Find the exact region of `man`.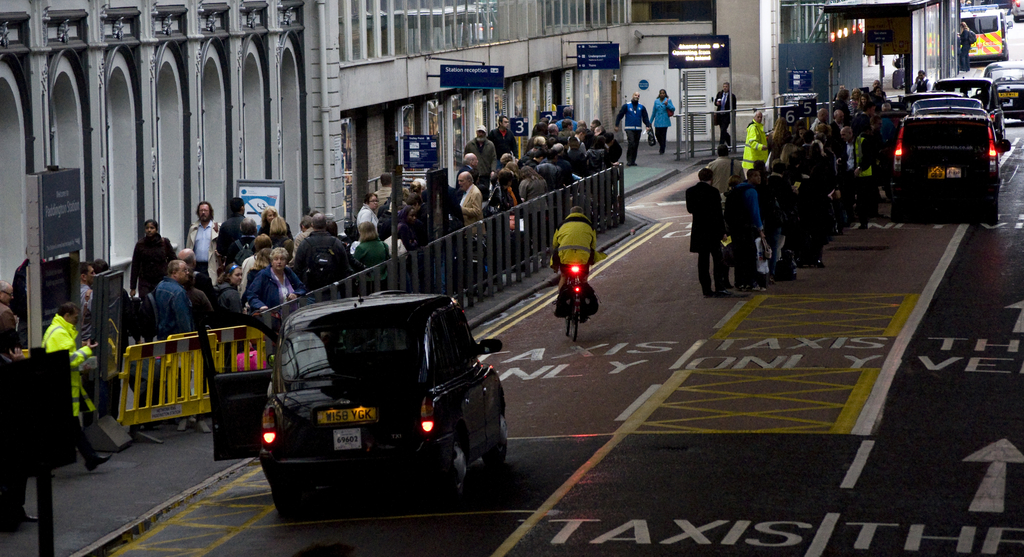
Exact region: bbox=[300, 214, 312, 247].
